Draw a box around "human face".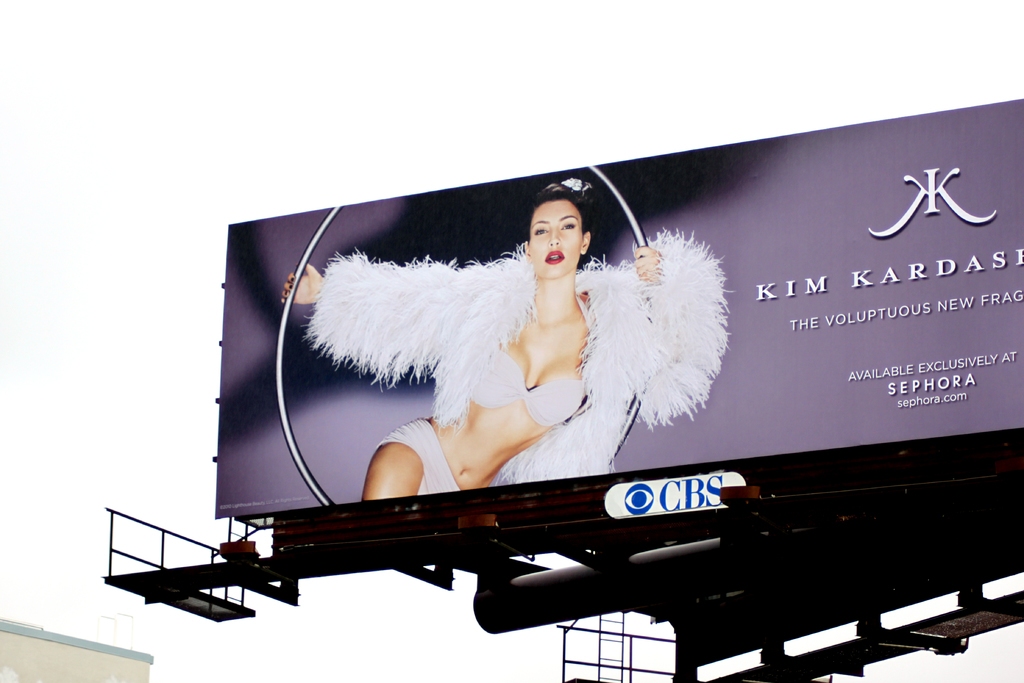
529:202:582:276.
